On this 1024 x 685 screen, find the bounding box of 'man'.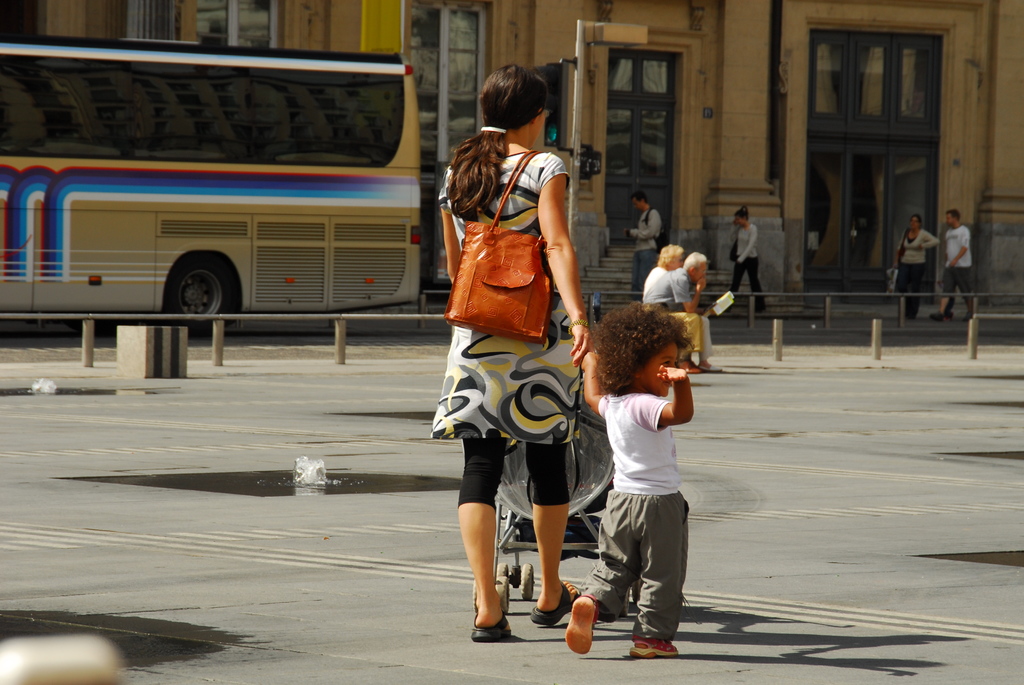
Bounding box: BBox(625, 187, 673, 304).
